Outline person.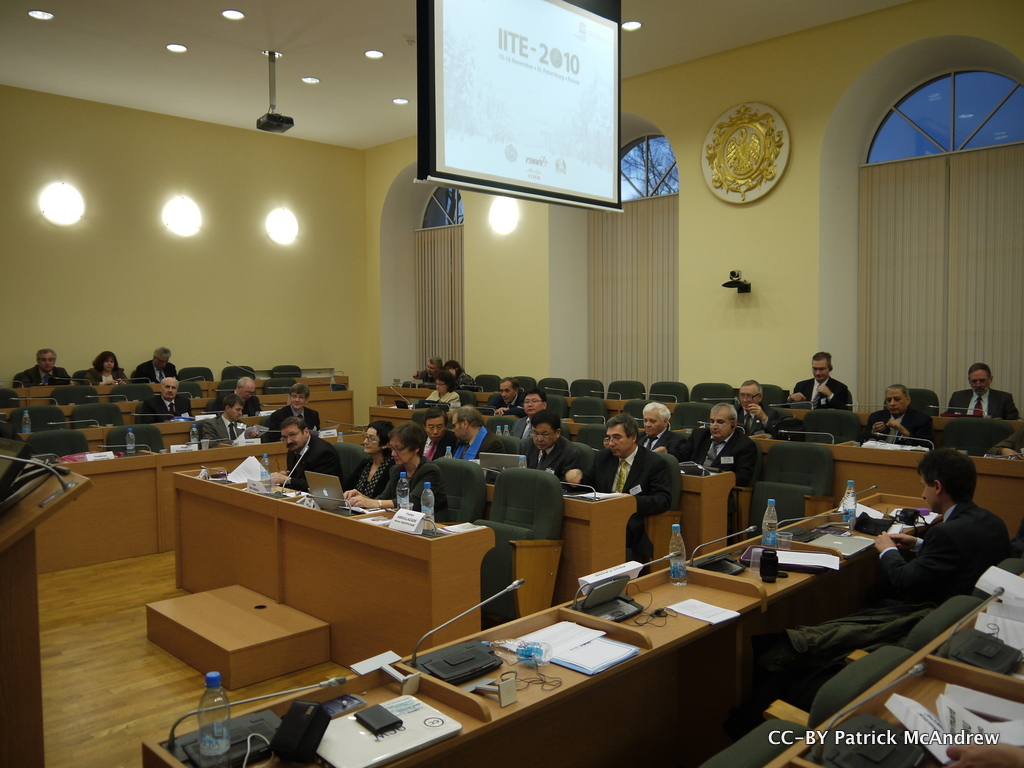
Outline: pyautogui.locateOnScreen(868, 450, 1017, 644).
